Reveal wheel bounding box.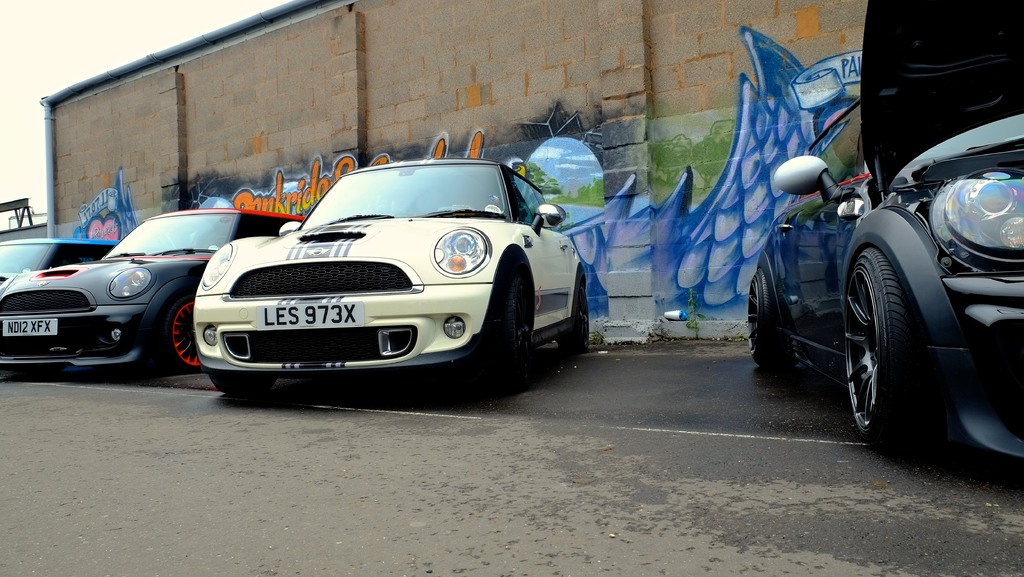
Revealed: l=207, t=368, r=274, b=394.
